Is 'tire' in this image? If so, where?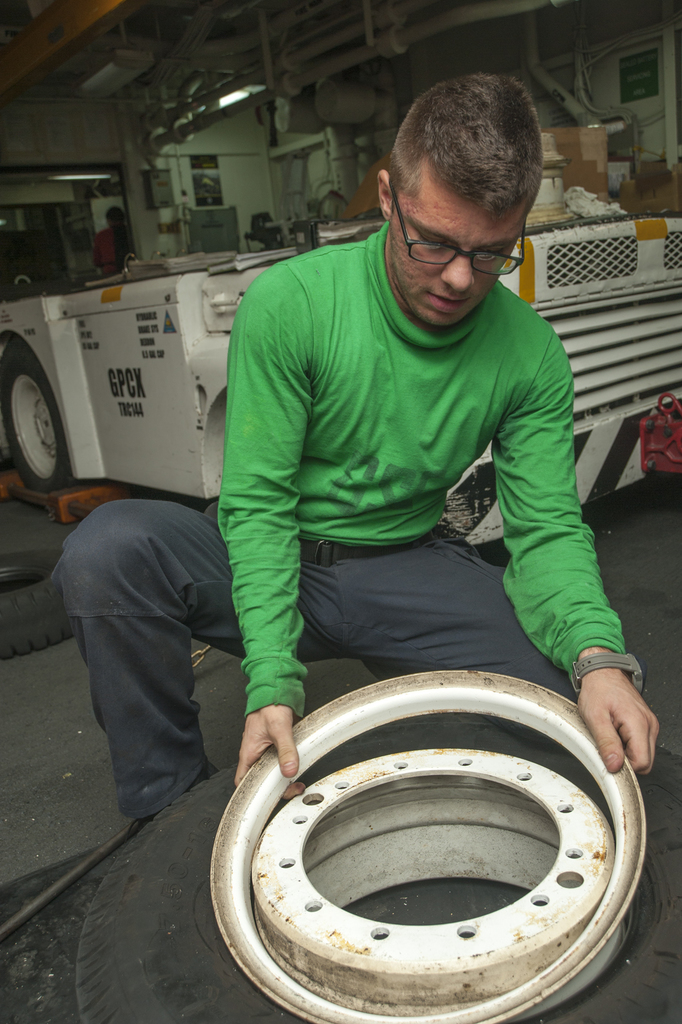
Yes, at bbox(0, 348, 72, 497).
